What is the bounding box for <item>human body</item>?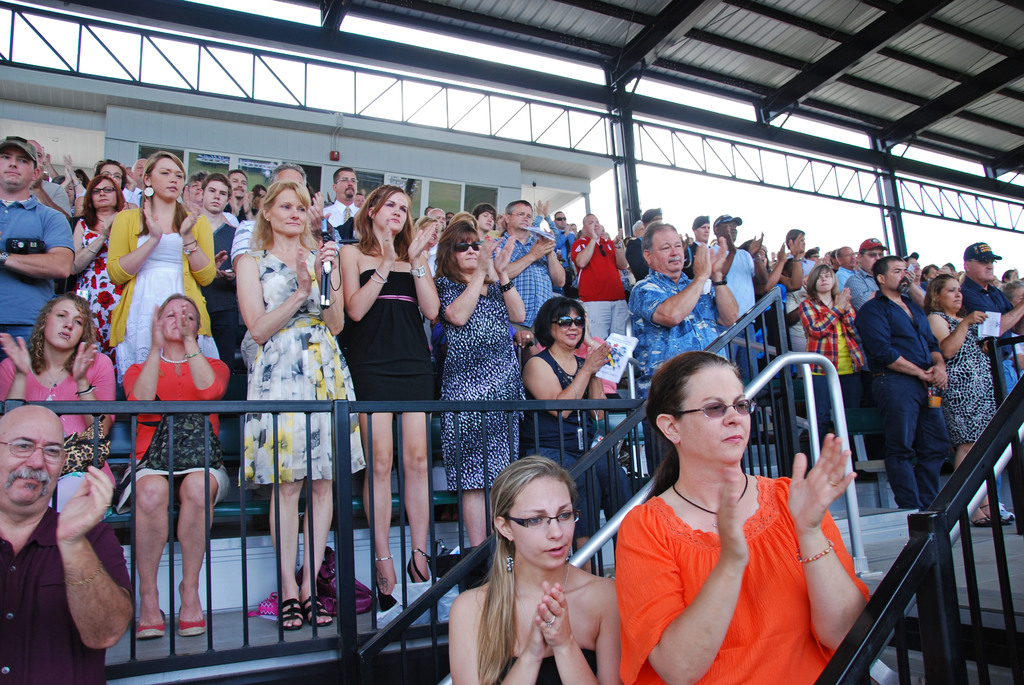
locate(238, 178, 270, 251).
